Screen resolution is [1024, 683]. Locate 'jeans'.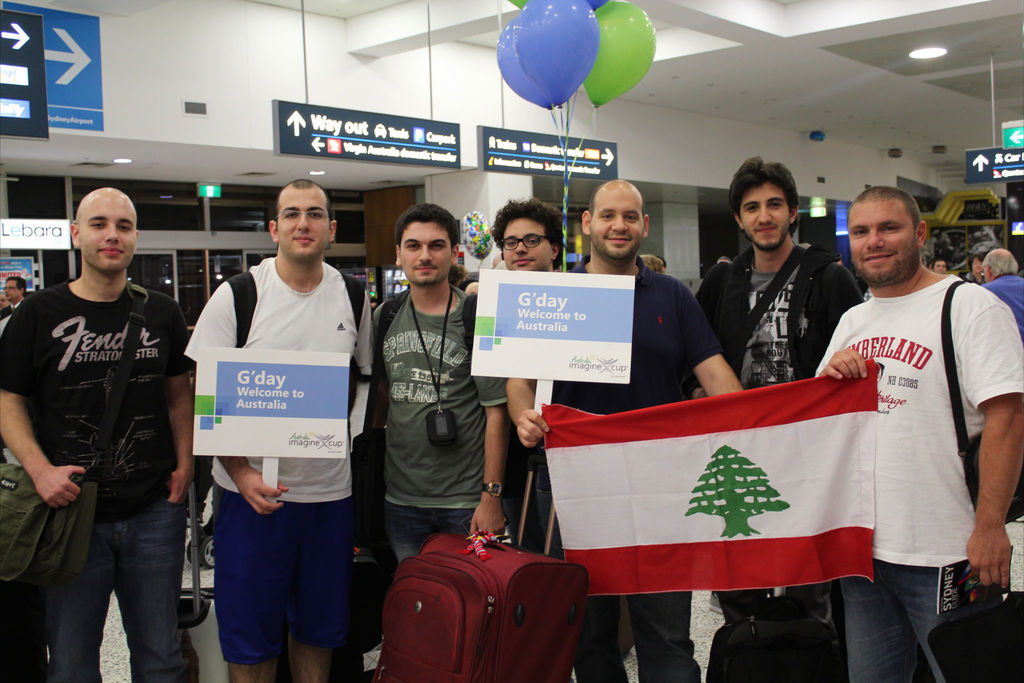
Rect(383, 498, 508, 553).
